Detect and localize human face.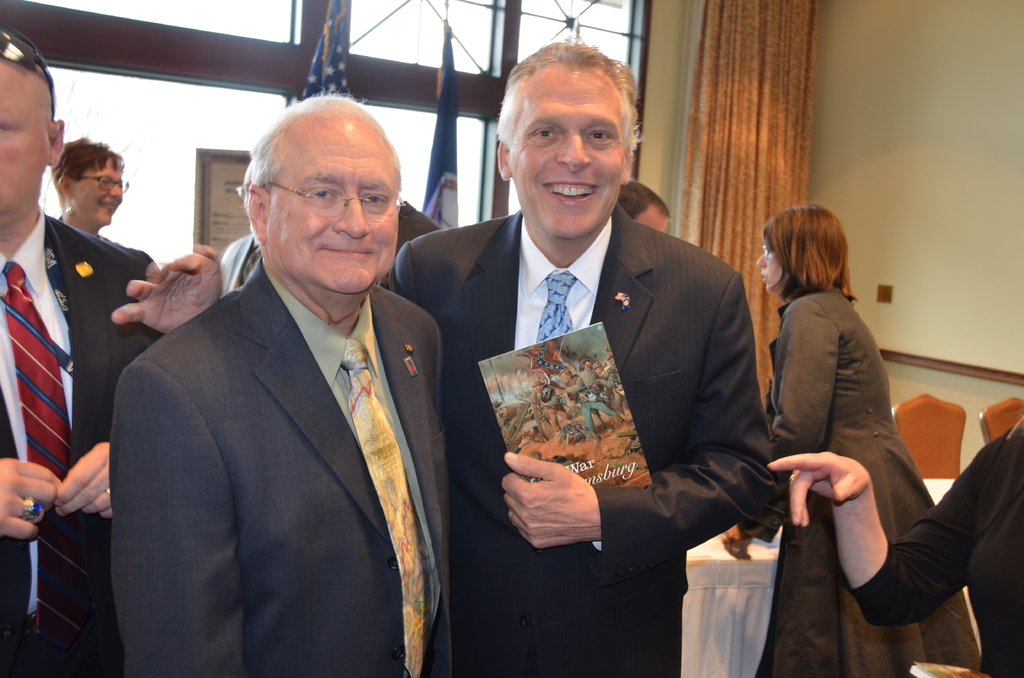
Localized at (273,117,408,295).
